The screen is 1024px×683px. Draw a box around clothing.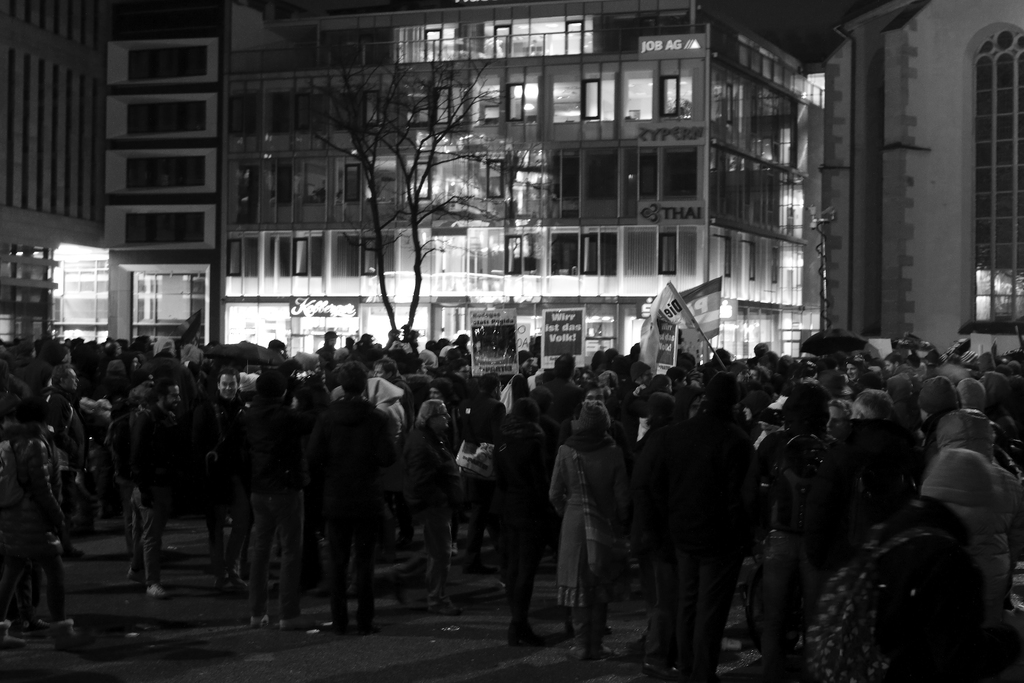
Rect(404, 427, 457, 508).
